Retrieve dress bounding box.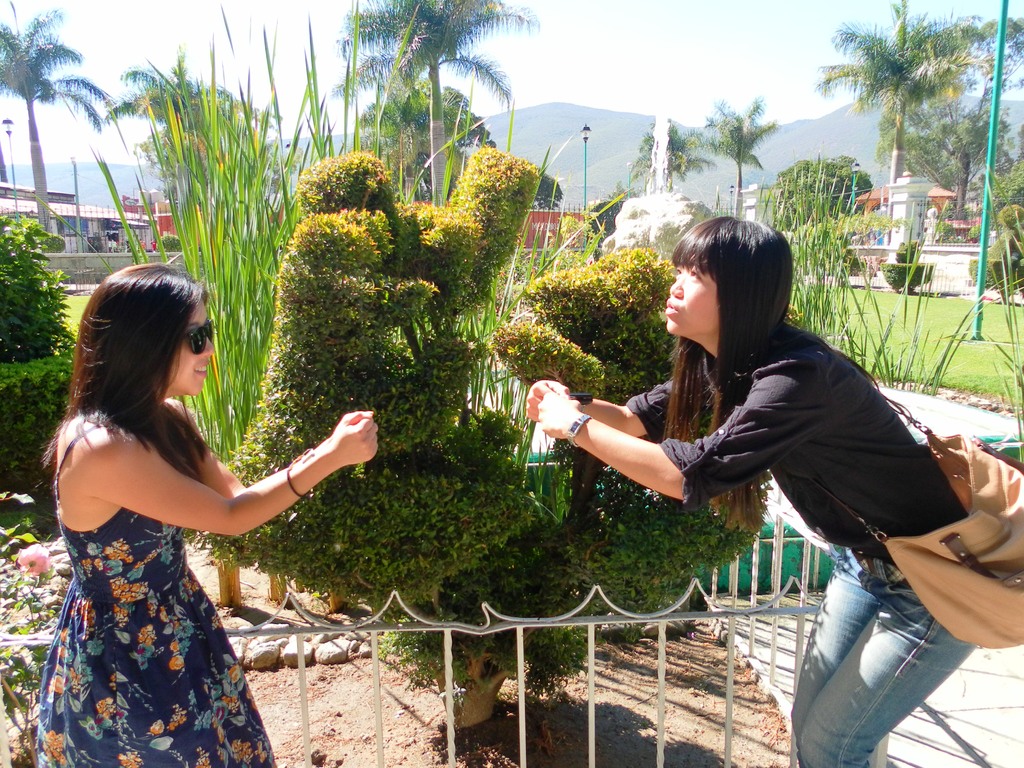
Bounding box: box=[26, 424, 255, 753].
